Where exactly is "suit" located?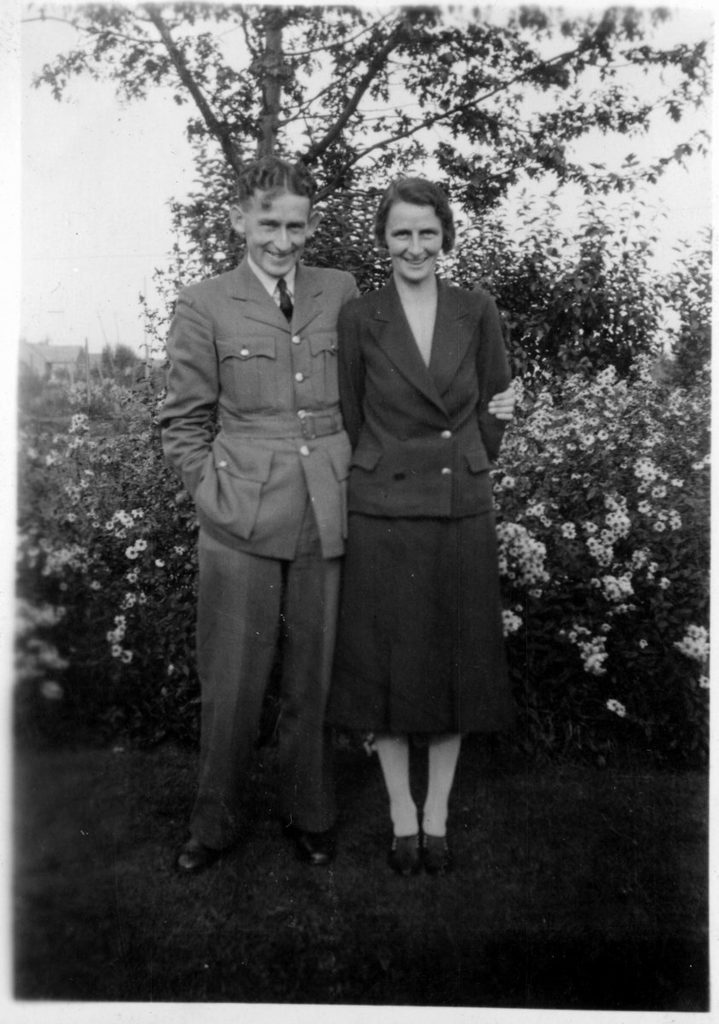
Its bounding box is x1=142 y1=152 x2=374 y2=881.
